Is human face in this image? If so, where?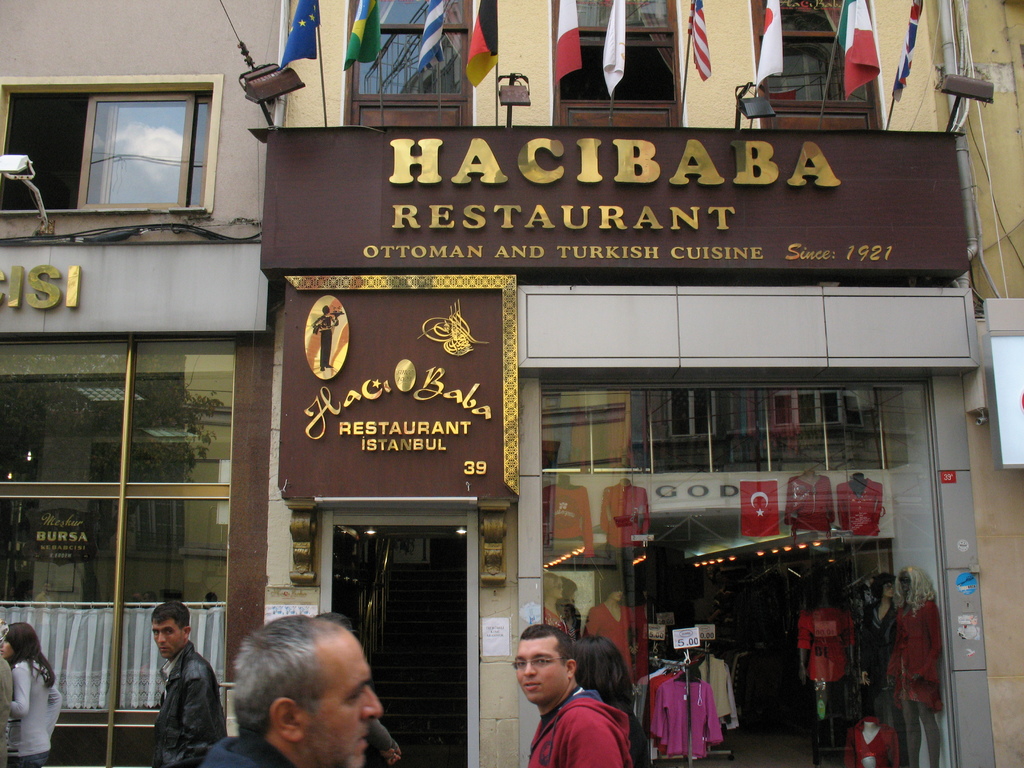
Yes, at x1=146, y1=617, x2=184, y2=659.
